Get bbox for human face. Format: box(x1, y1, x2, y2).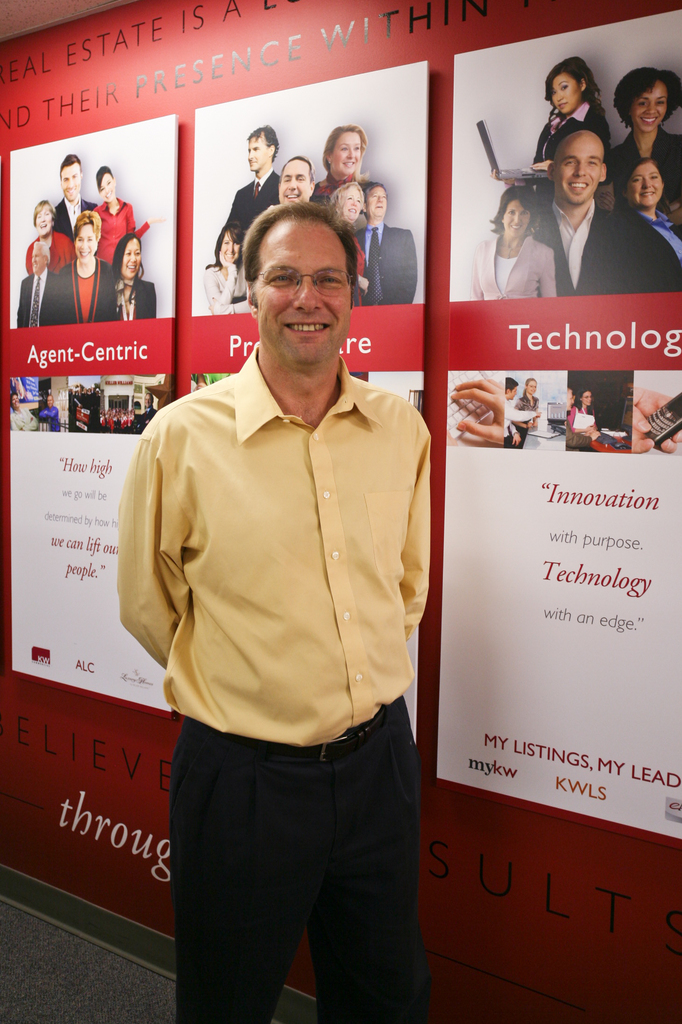
box(31, 245, 47, 273).
